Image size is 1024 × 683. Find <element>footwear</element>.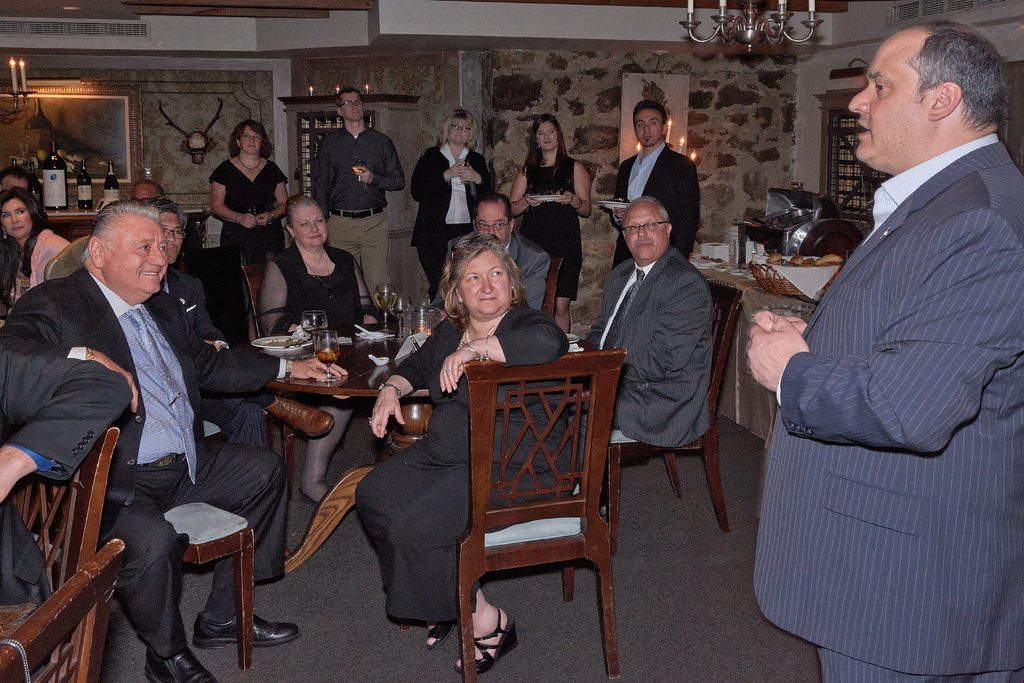
rect(454, 607, 522, 677).
